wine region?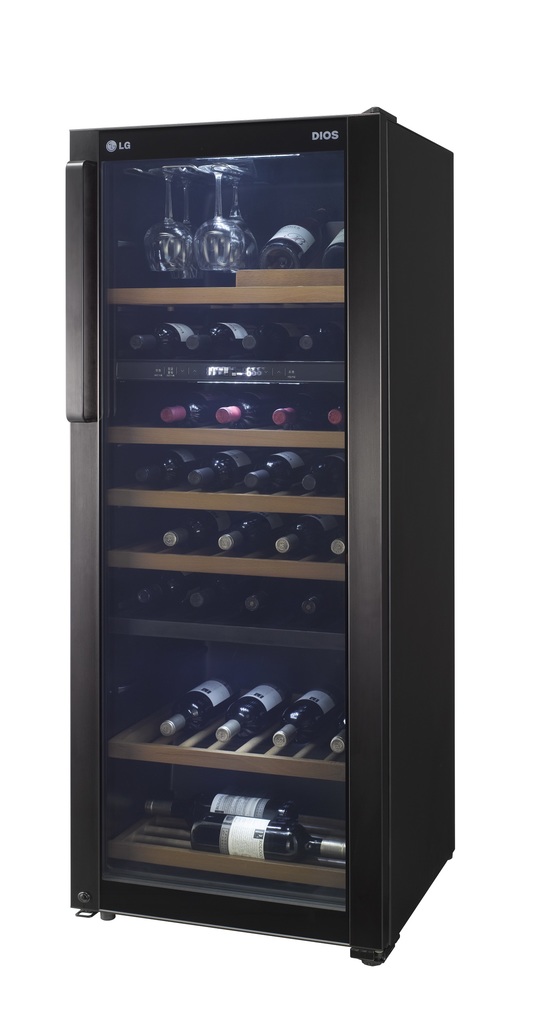
274 515 342 550
